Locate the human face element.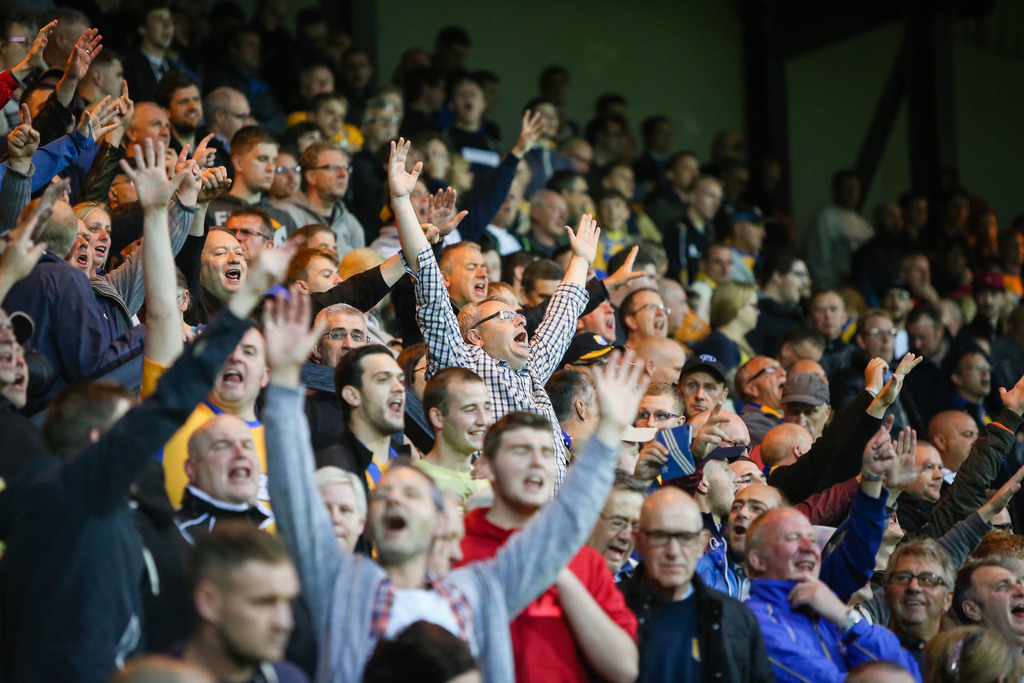
Element bbox: x1=976, y1=571, x2=1023, y2=639.
